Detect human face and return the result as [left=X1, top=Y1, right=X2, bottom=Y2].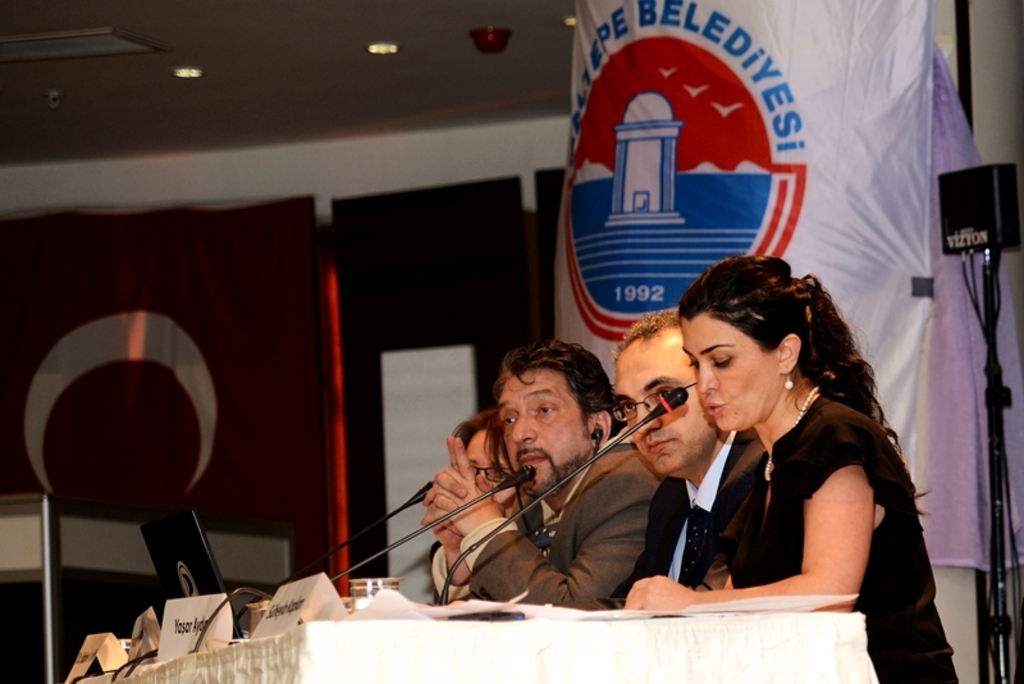
[left=467, top=428, right=516, bottom=503].
